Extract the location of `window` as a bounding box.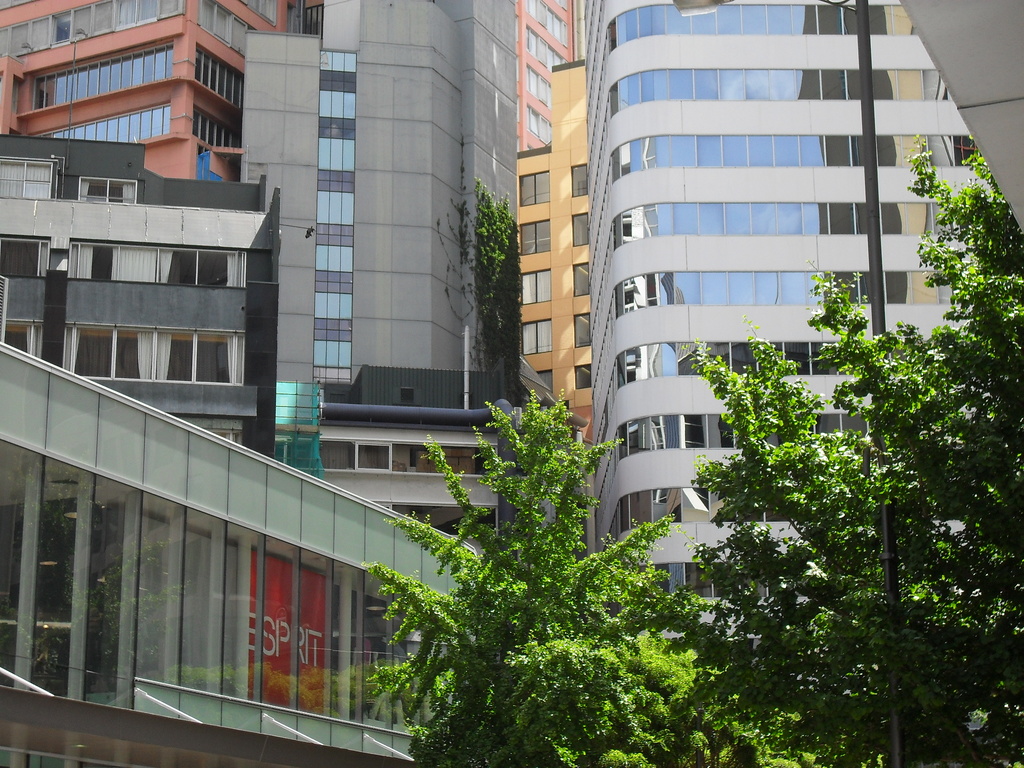
(left=518, top=170, right=548, bottom=205).
